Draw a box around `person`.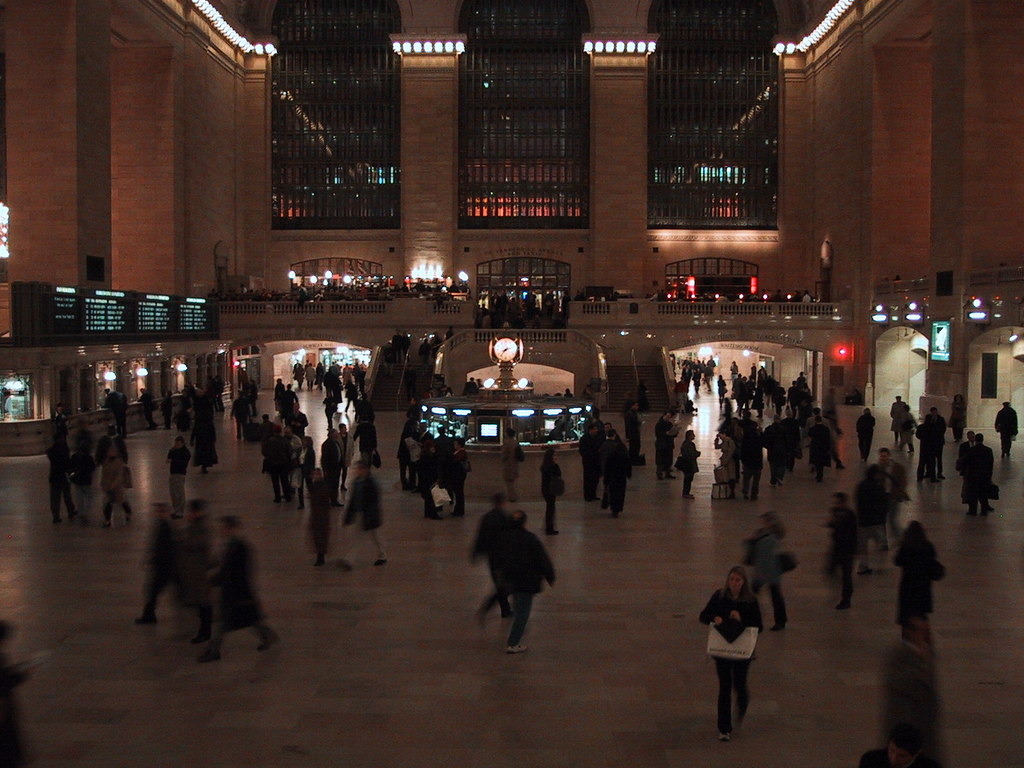
box=[702, 557, 774, 732].
